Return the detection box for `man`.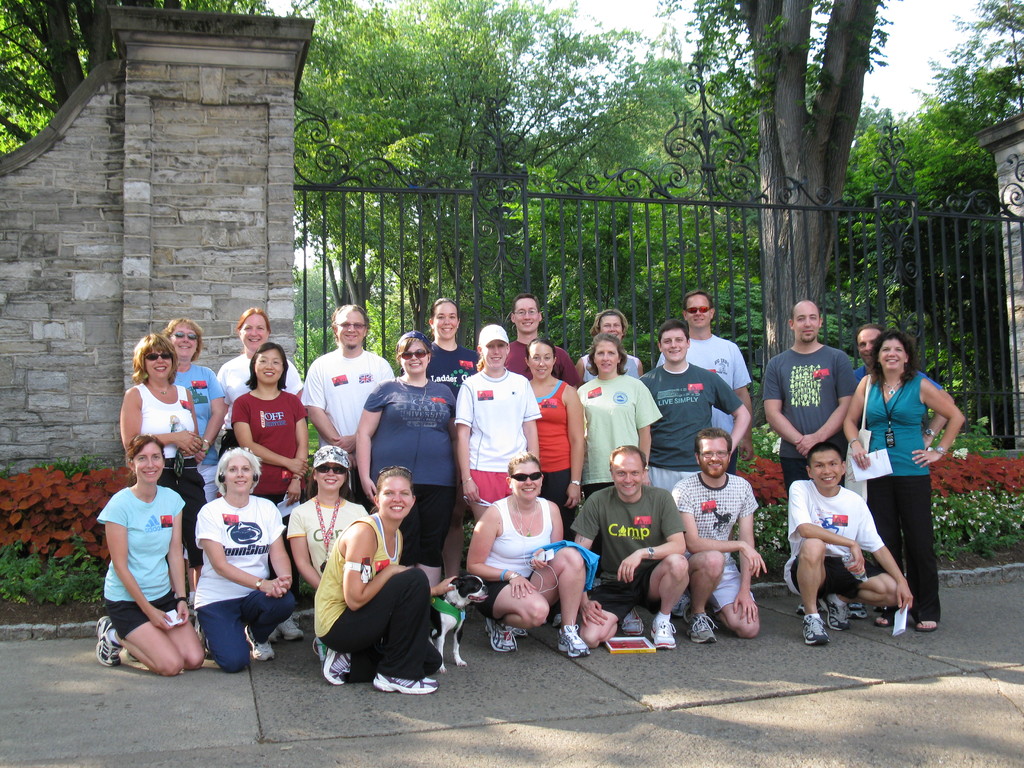
left=497, top=291, right=580, bottom=388.
